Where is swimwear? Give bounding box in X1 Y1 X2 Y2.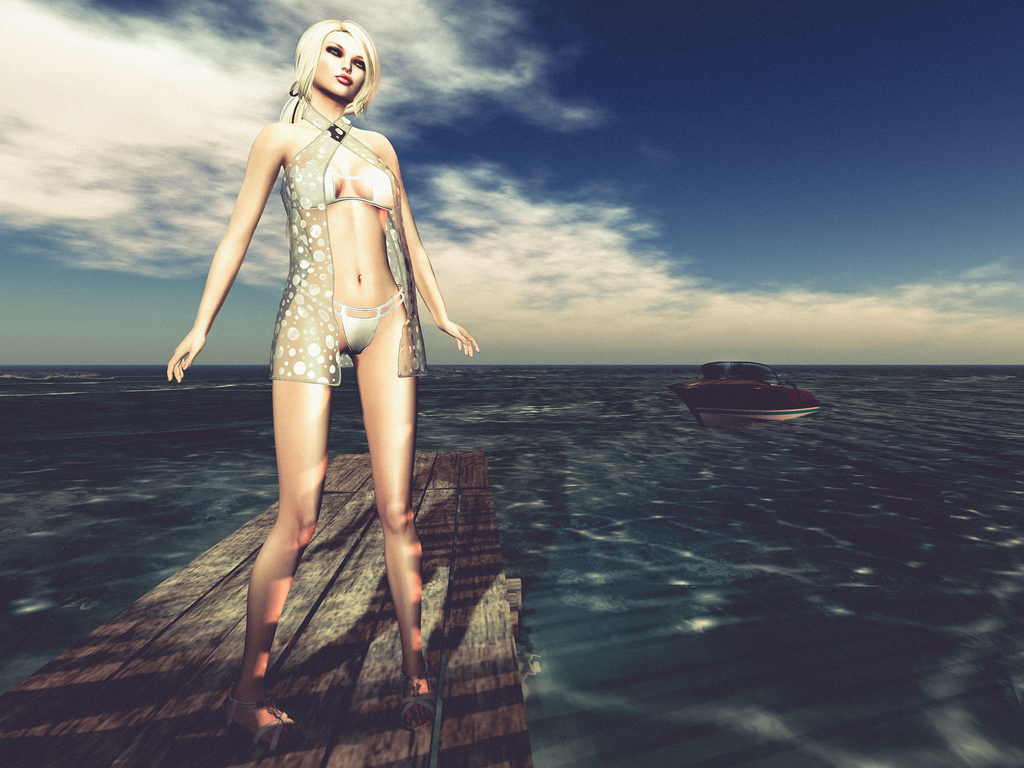
295 281 401 354.
